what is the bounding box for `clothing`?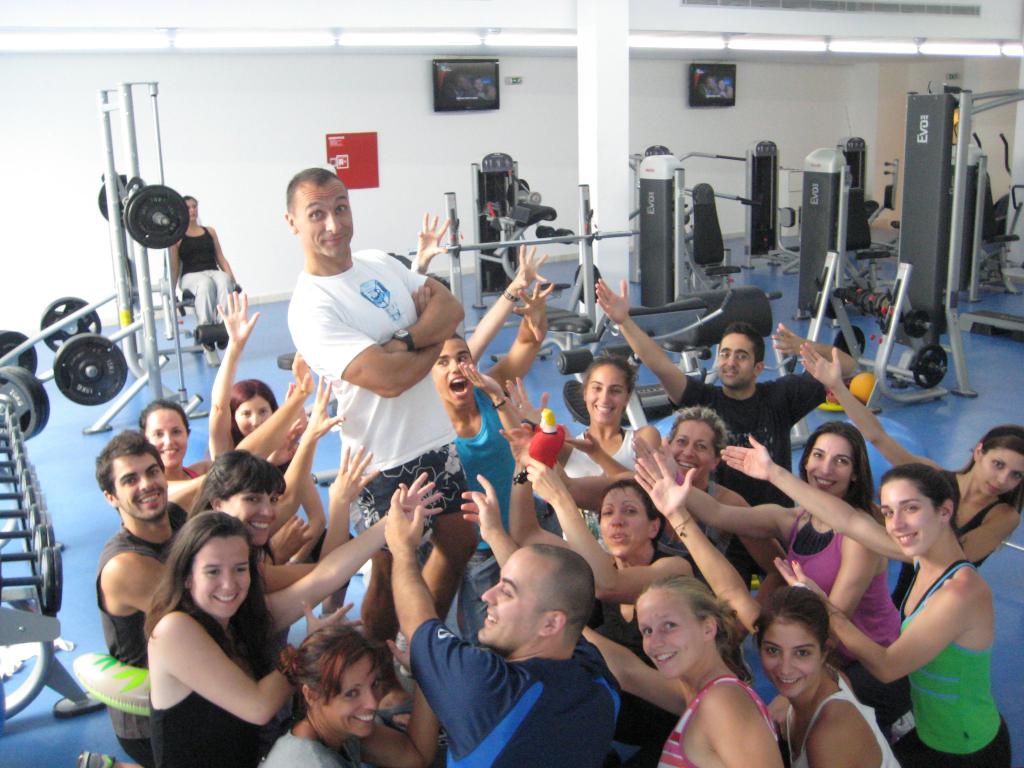
[881, 556, 1023, 767].
